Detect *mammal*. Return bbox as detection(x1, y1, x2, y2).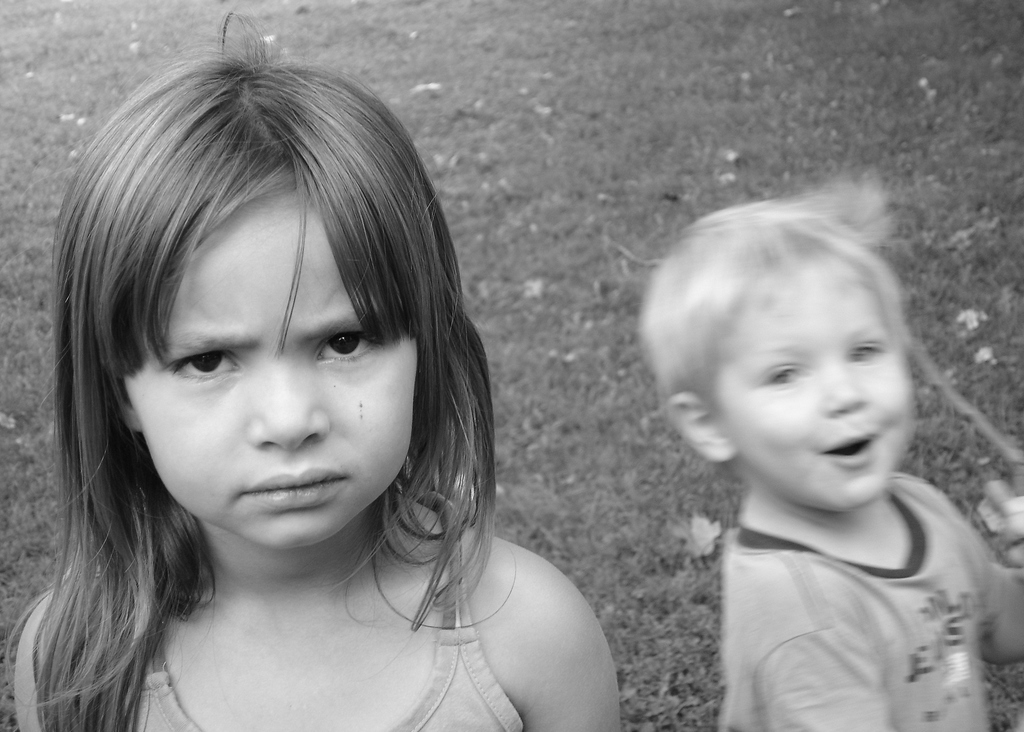
detection(4, 10, 619, 731).
